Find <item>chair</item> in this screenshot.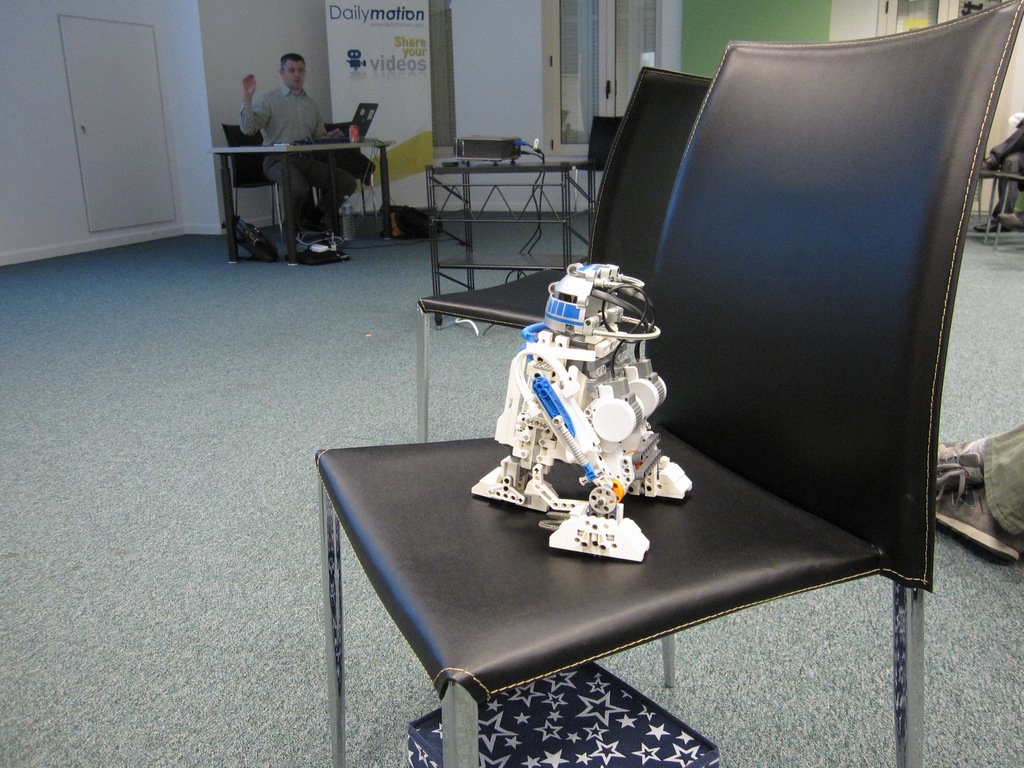
The bounding box for <item>chair</item> is [left=411, top=62, right=721, bottom=447].
